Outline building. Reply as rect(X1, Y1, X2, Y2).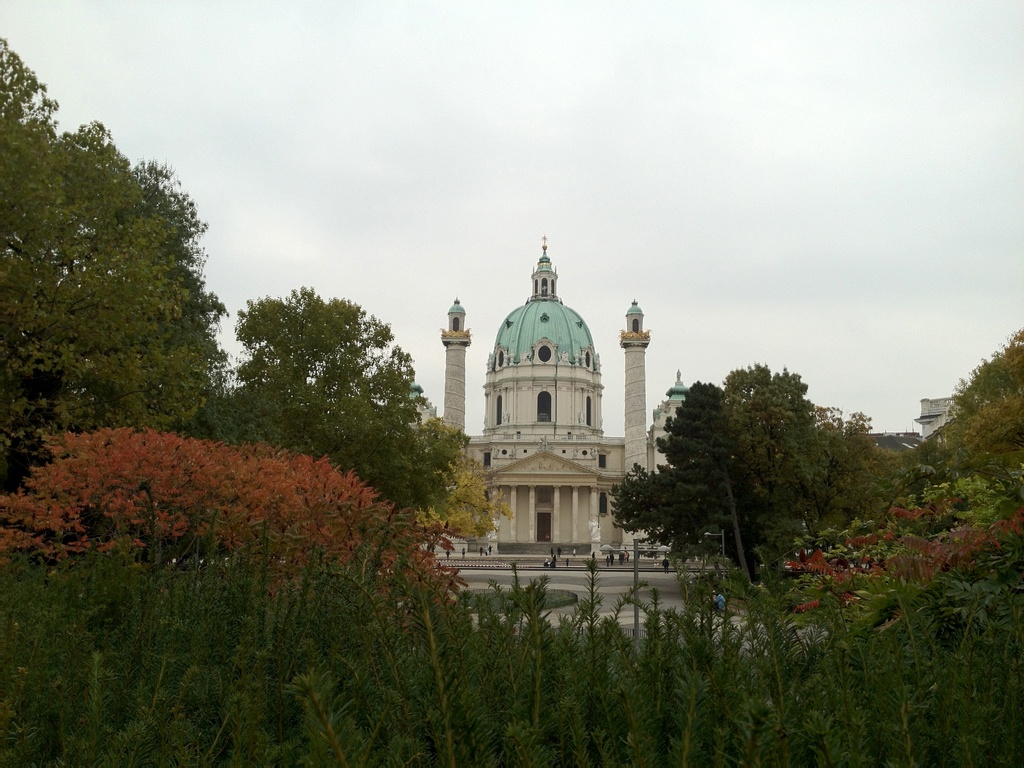
rect(436, 237, 691, 563).
